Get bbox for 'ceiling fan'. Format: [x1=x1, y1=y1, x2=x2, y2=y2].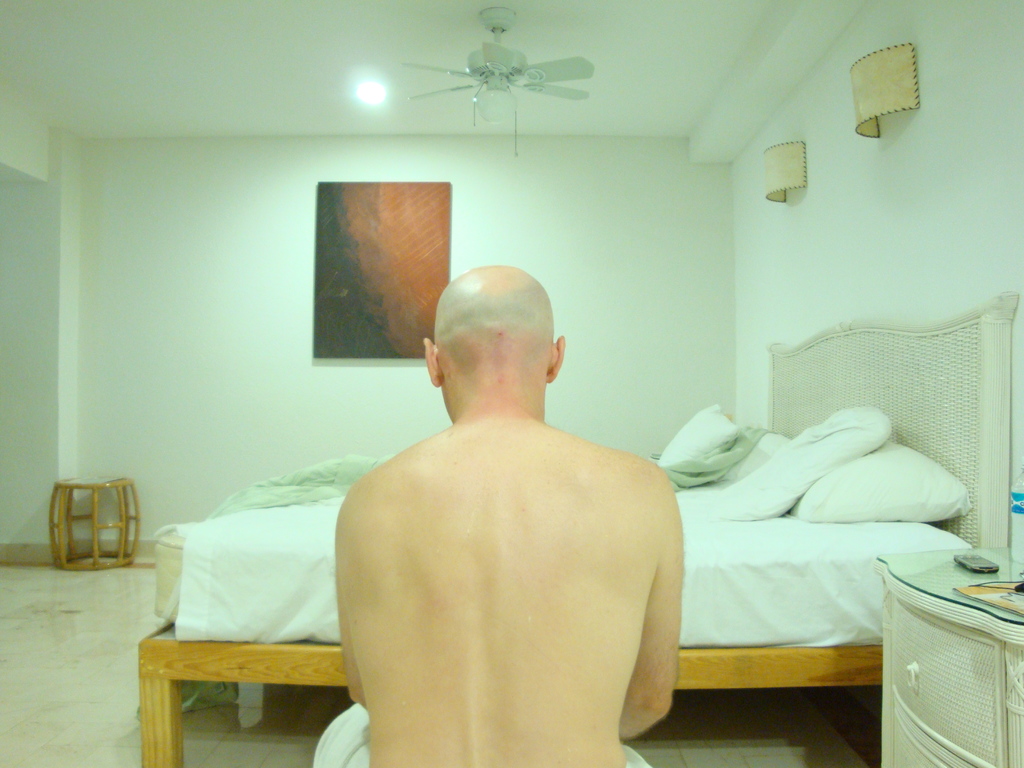
[x1=403, y1=6, x2=593, y2=154].
